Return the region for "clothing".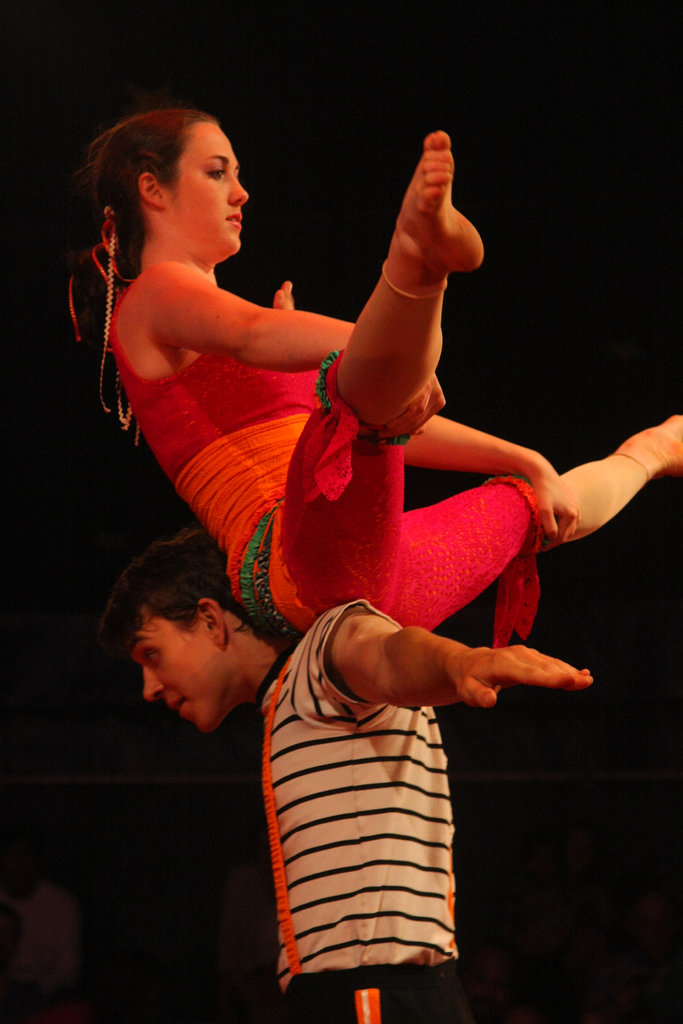
<box>108,288,543,652</box>.
